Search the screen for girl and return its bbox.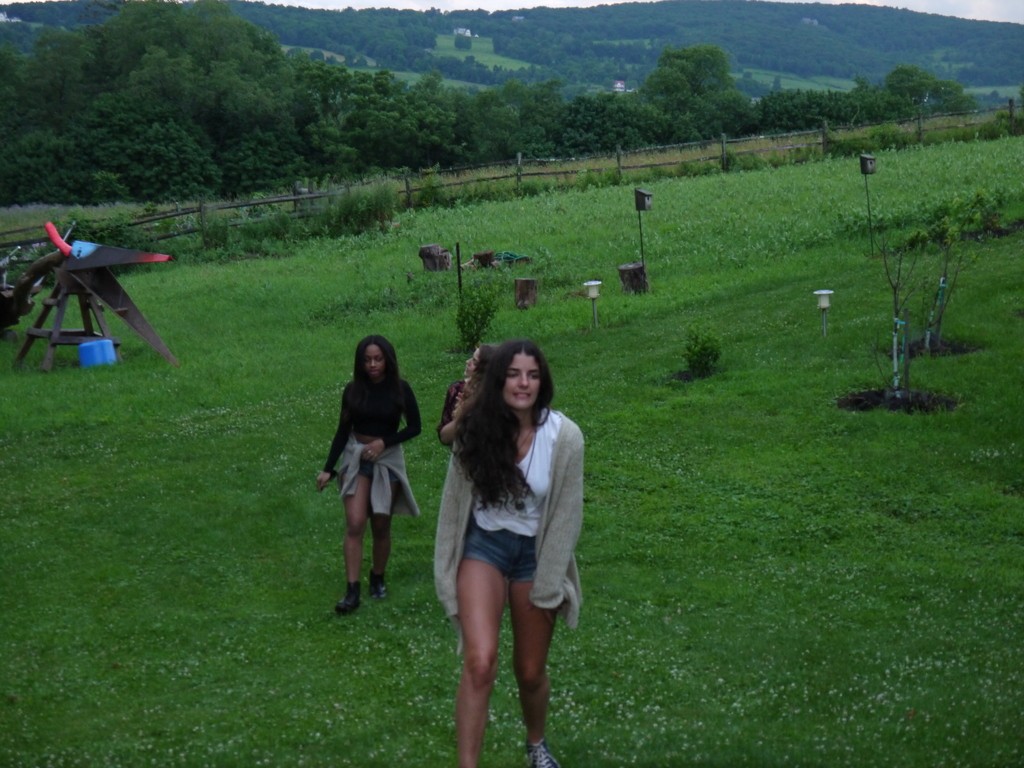
Found: locate(432, 344, 582, 767).
